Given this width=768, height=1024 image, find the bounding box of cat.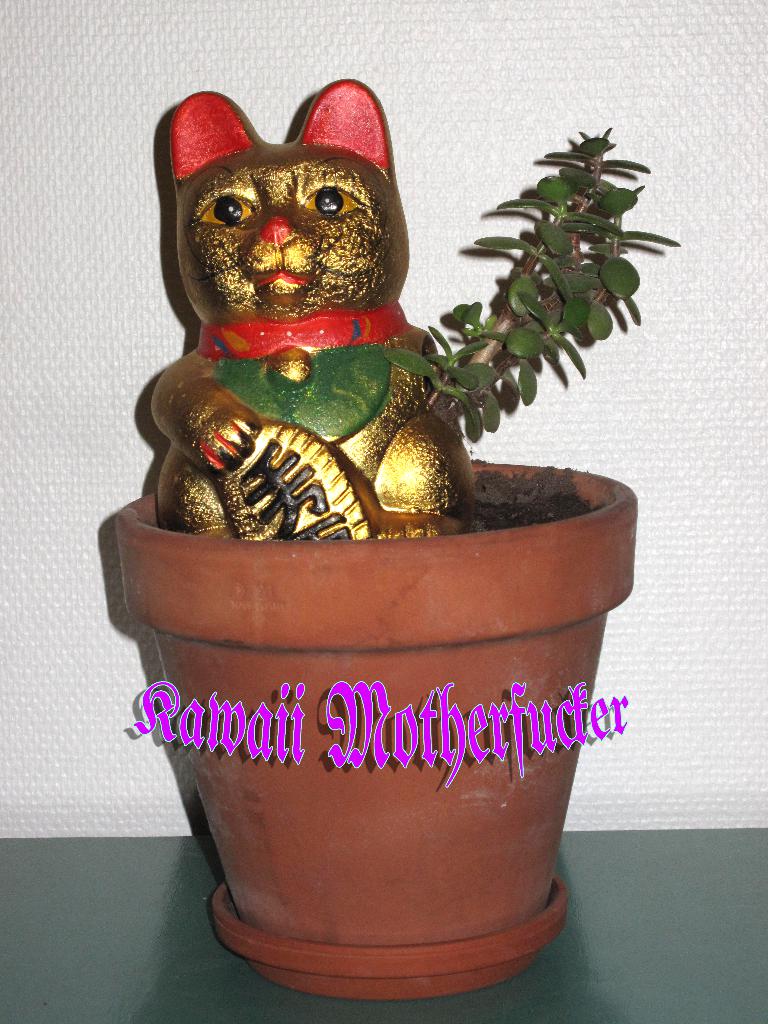
x1=154, y1=67, x2=481, y2=543.
